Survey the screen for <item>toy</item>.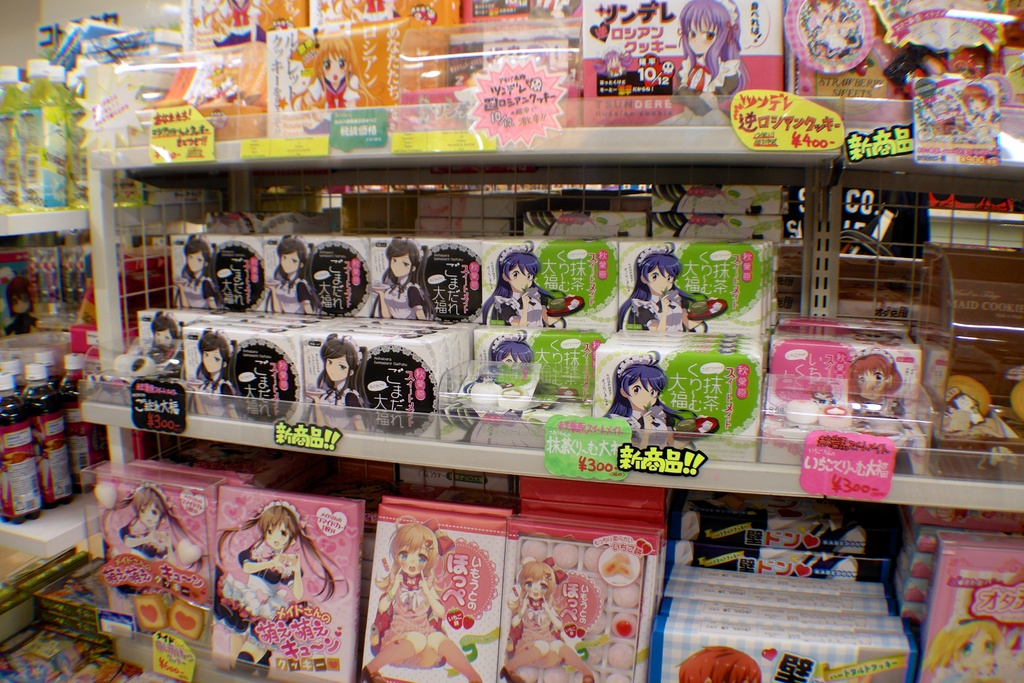
Survey found: 946:86:1001:144.
